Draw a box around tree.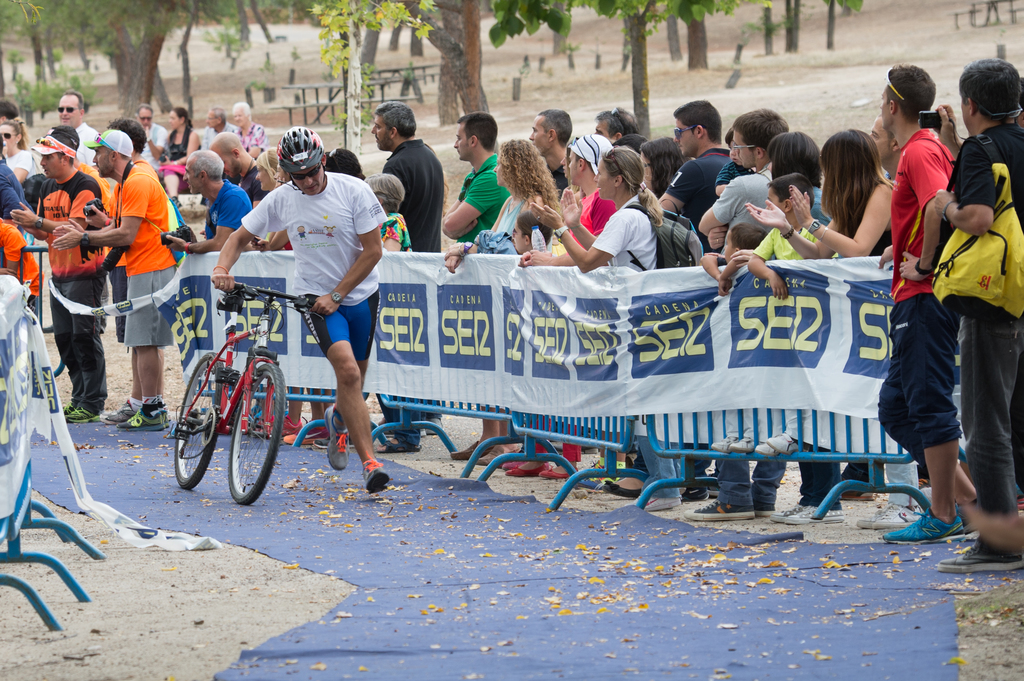
(78, 0, 191, 124).
